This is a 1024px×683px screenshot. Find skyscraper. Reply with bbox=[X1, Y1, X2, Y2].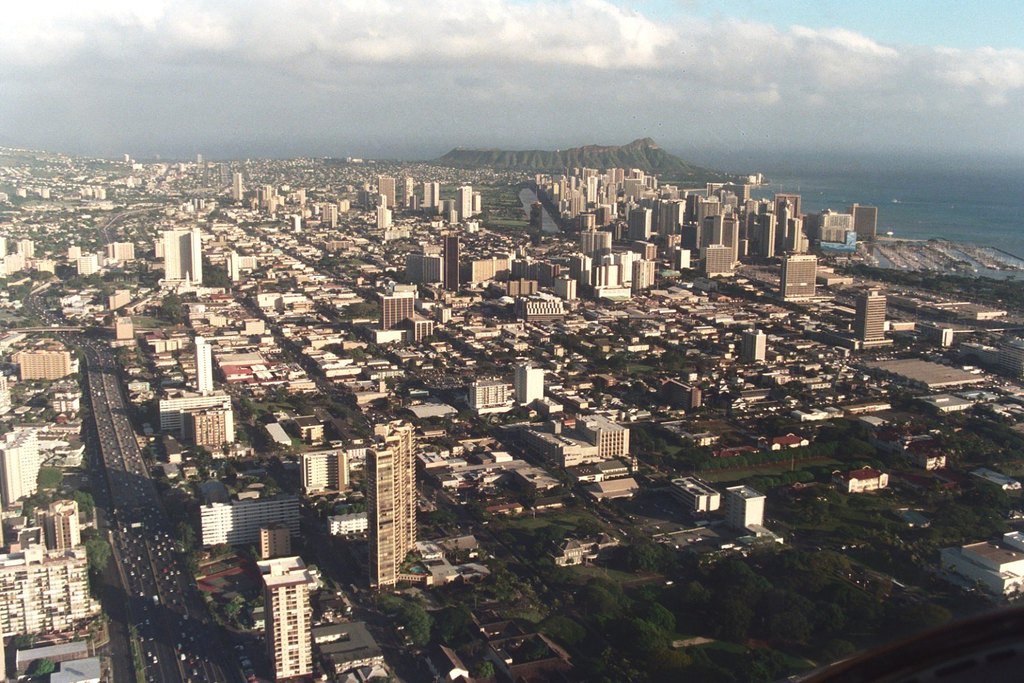
bbox=[10, 235, 34, 262].
